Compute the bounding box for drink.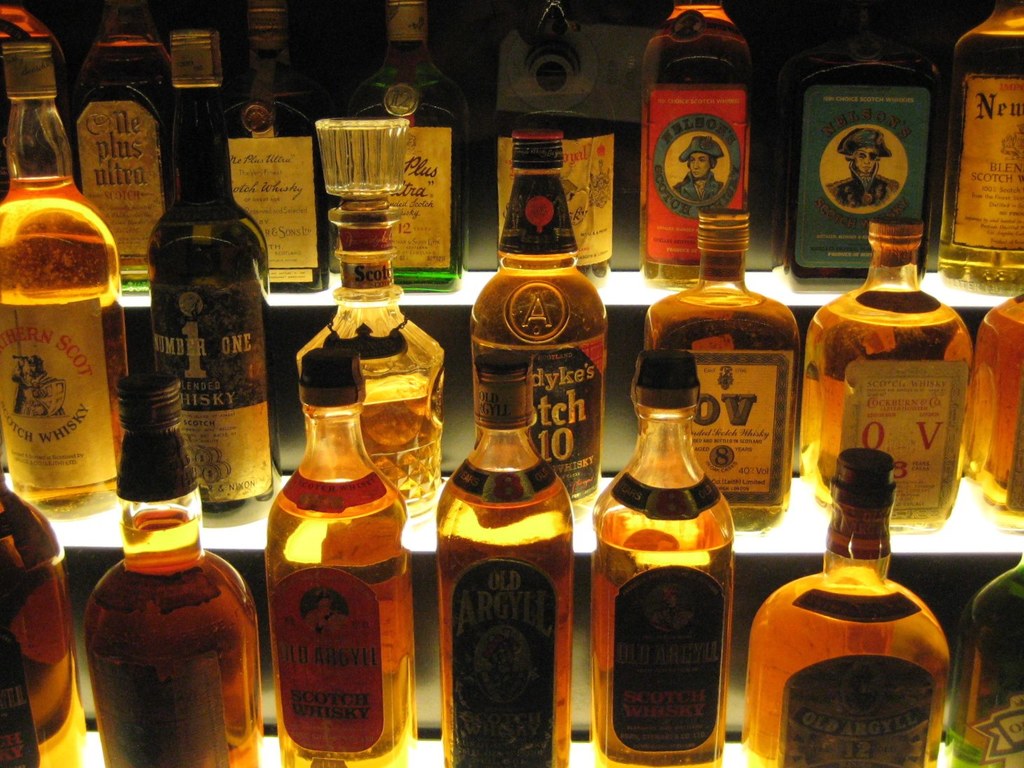
locate(261, 382, 406, 767).
